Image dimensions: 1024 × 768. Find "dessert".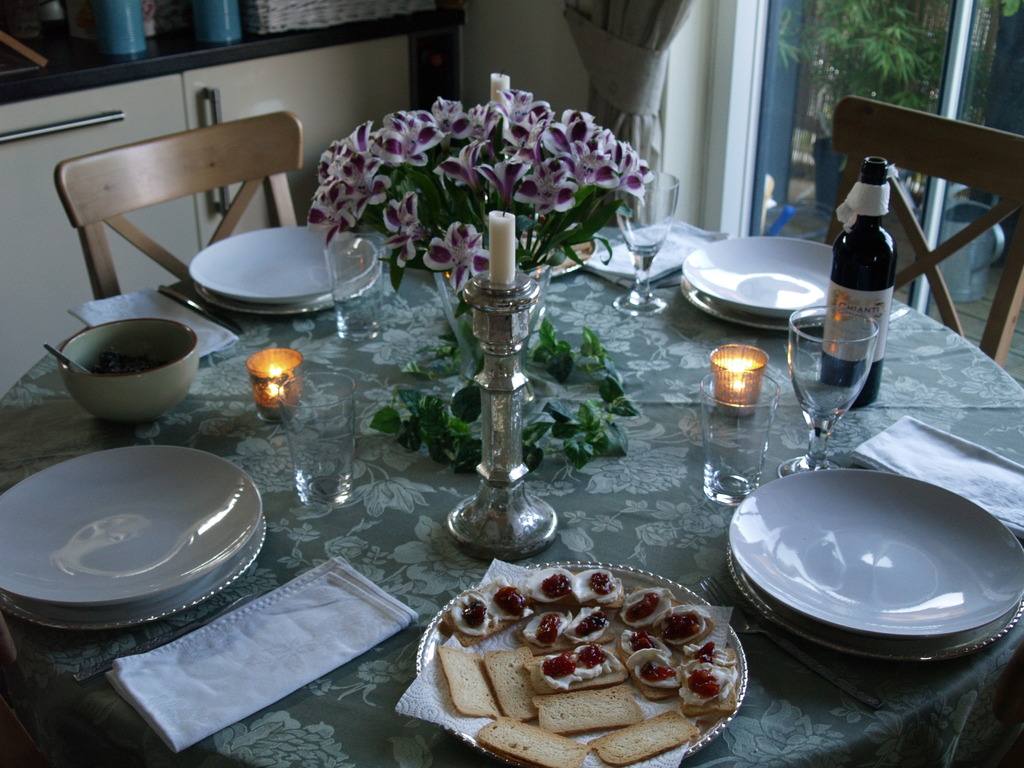
select_region(687, 640, 727, 664).
